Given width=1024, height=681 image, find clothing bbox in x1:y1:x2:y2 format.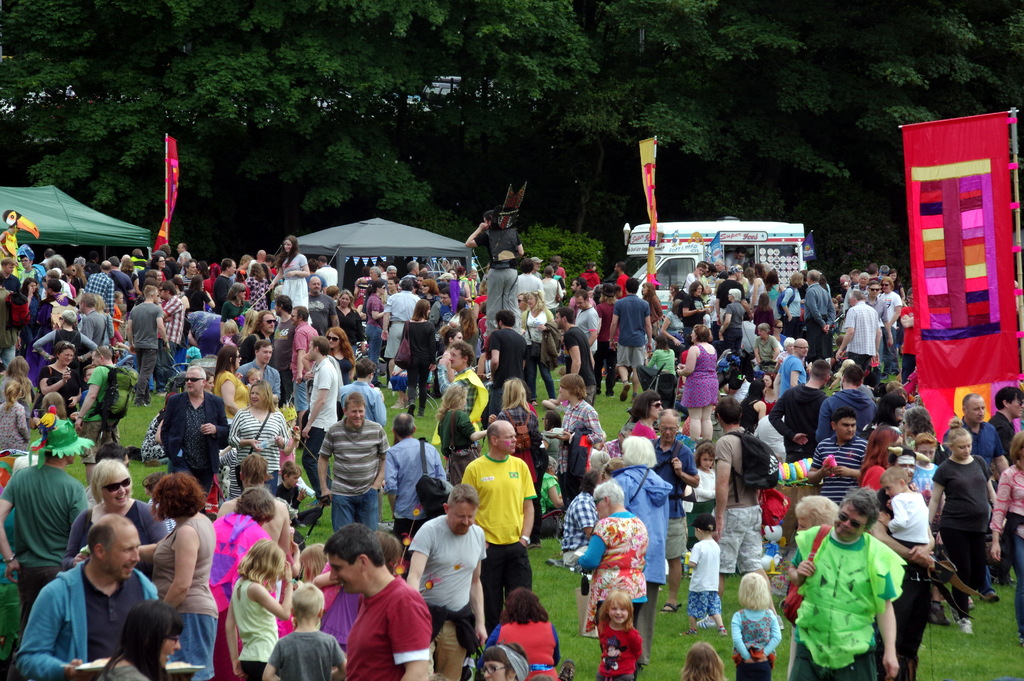
486:324:524:418.
